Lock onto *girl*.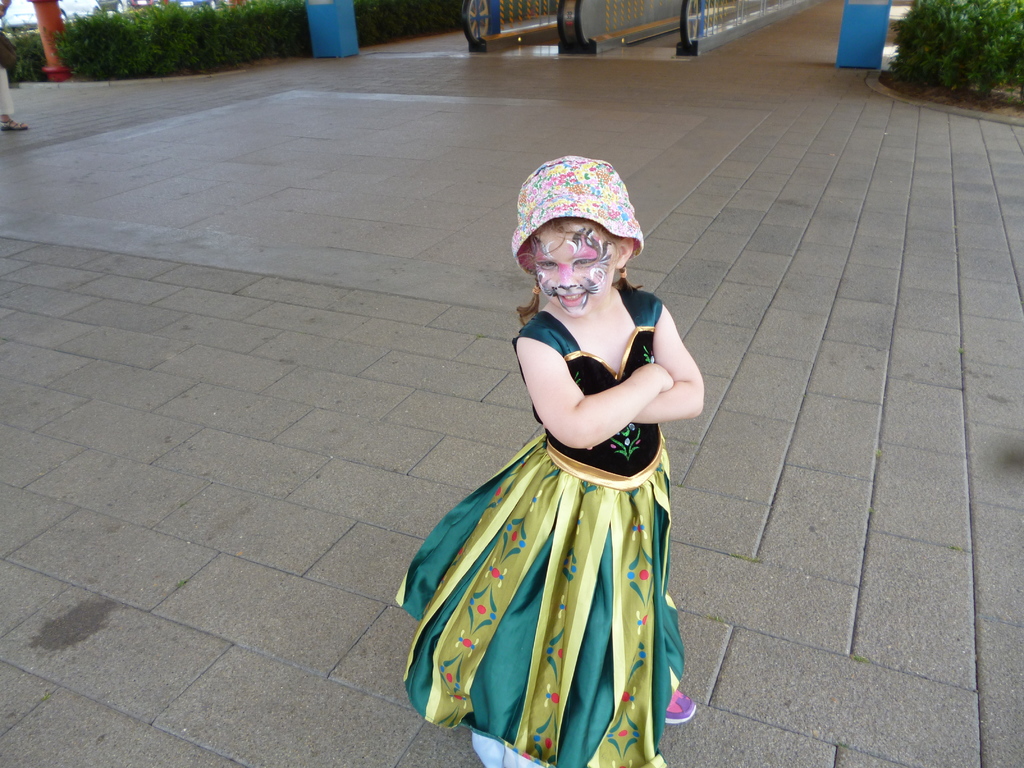
Locked: (x1=394, y1=155, x2=708, y2=767).
